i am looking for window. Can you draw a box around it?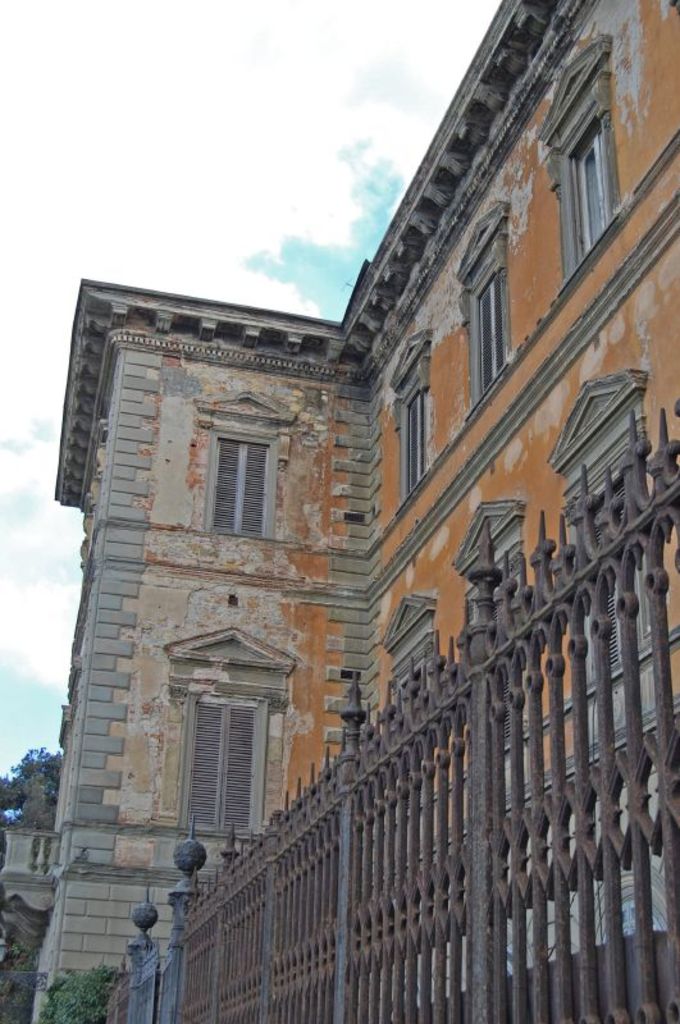
Sure, the bounding box is {"x1": 373, "y1": 605, "x2": 425, "y2": 696}.
